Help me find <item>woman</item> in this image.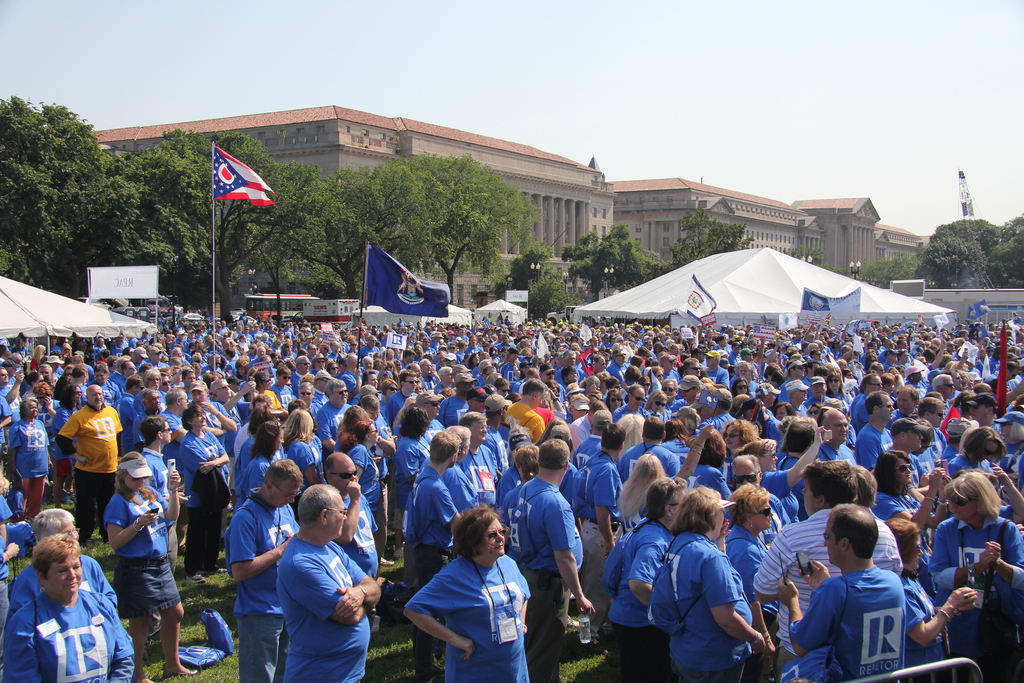
Found it: x1=4, y1=395, x2=52, y2=523.
